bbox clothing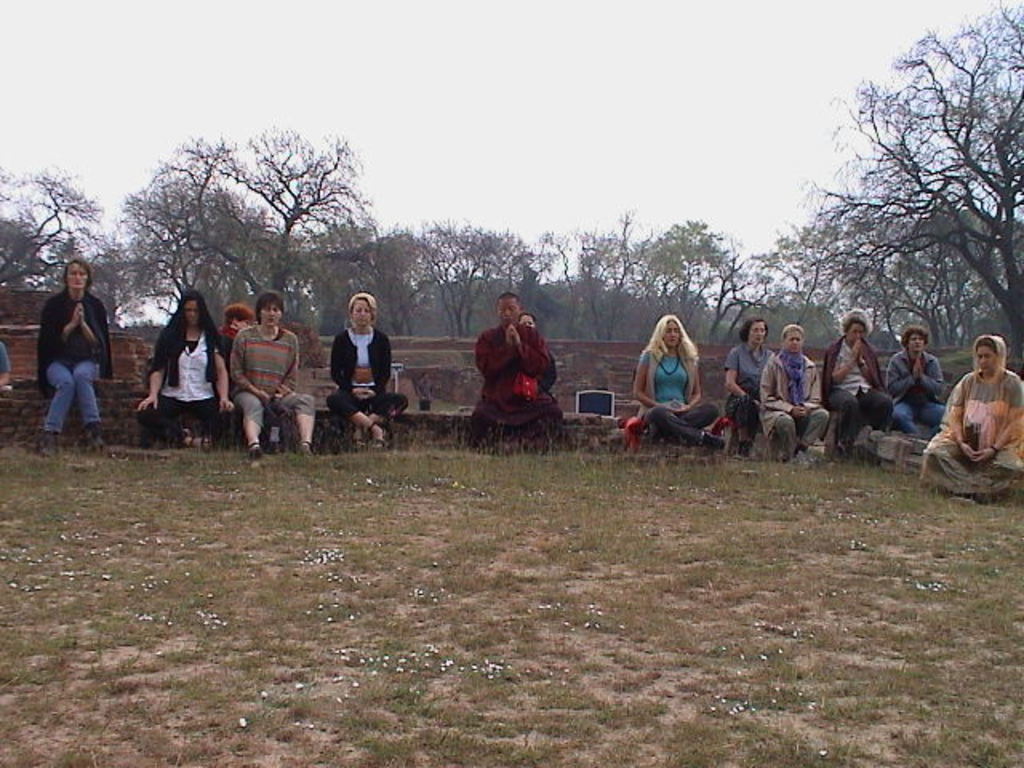
x1=469, y1=323, x2=554, y2=446
